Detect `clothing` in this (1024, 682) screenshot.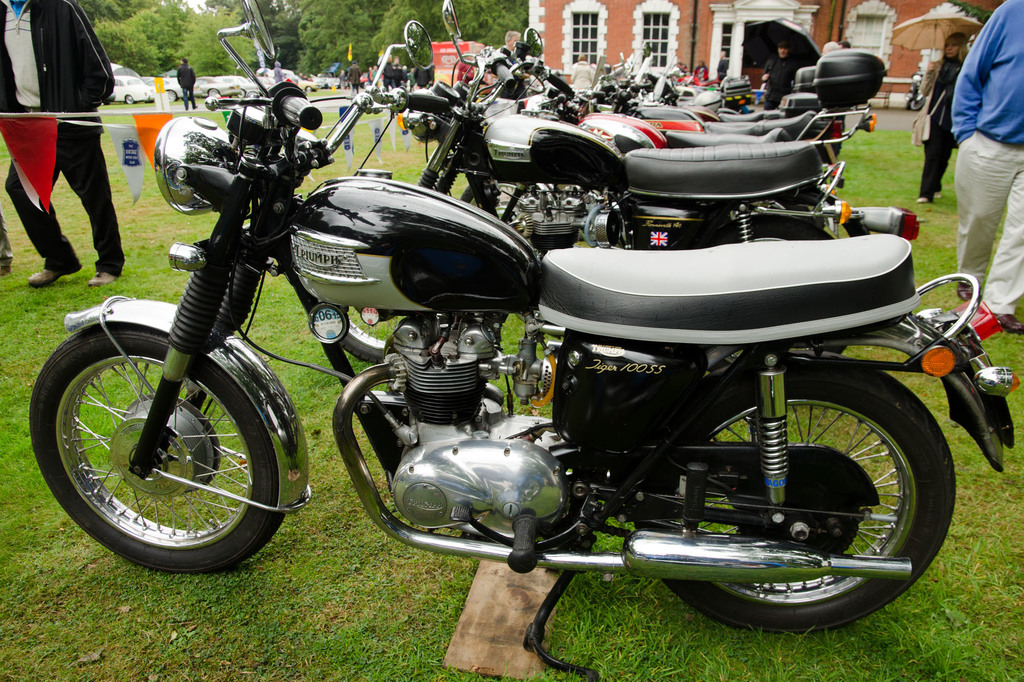
Detection: box(765, 58, 803, 105).
